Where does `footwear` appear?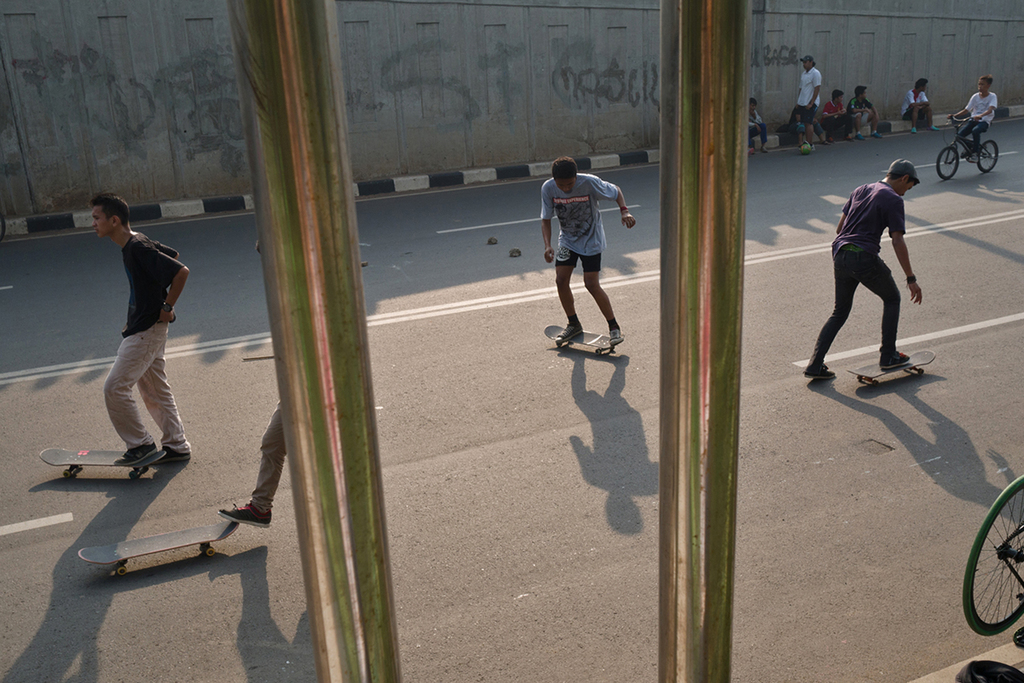
Appears at 908:126:918:137.
